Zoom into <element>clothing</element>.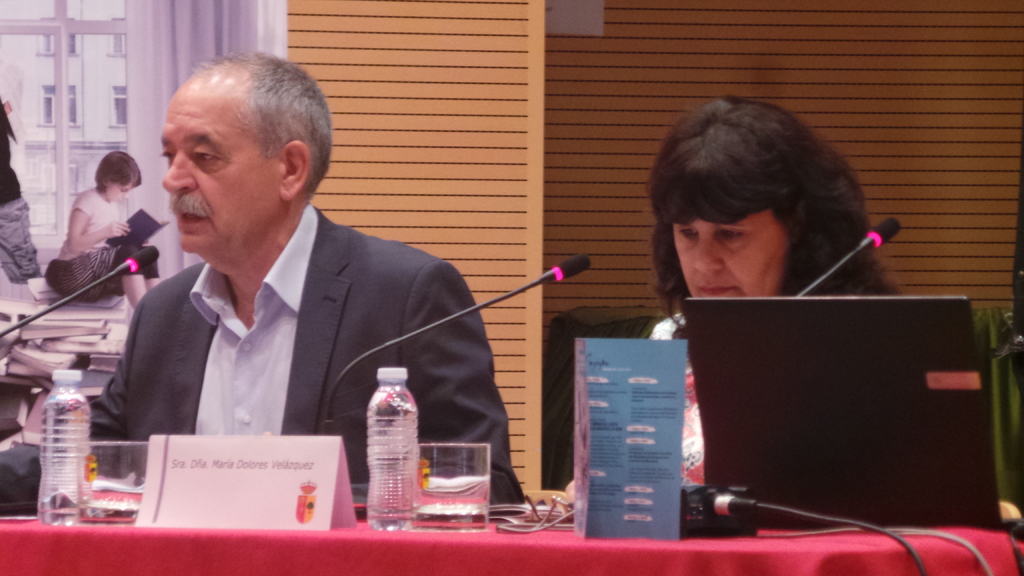
Zoom target: region(41, 187, 161, 307).
